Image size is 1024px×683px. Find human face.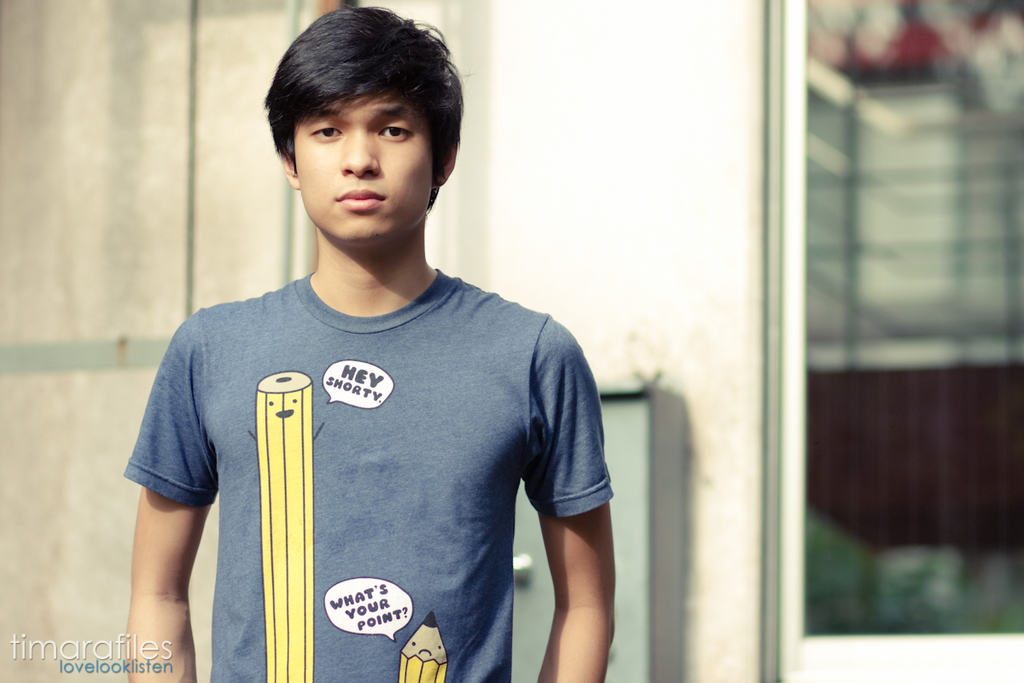
(left=300, top=95, right=437, bottom=241).
